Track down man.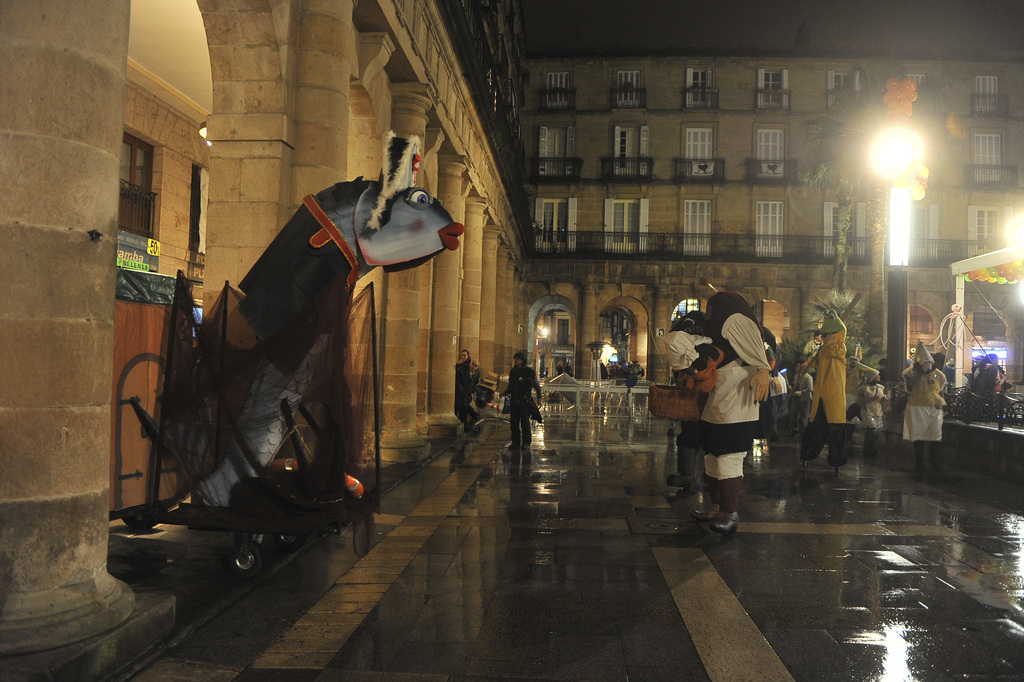
Tracked to 501, 352, 548, 453.
